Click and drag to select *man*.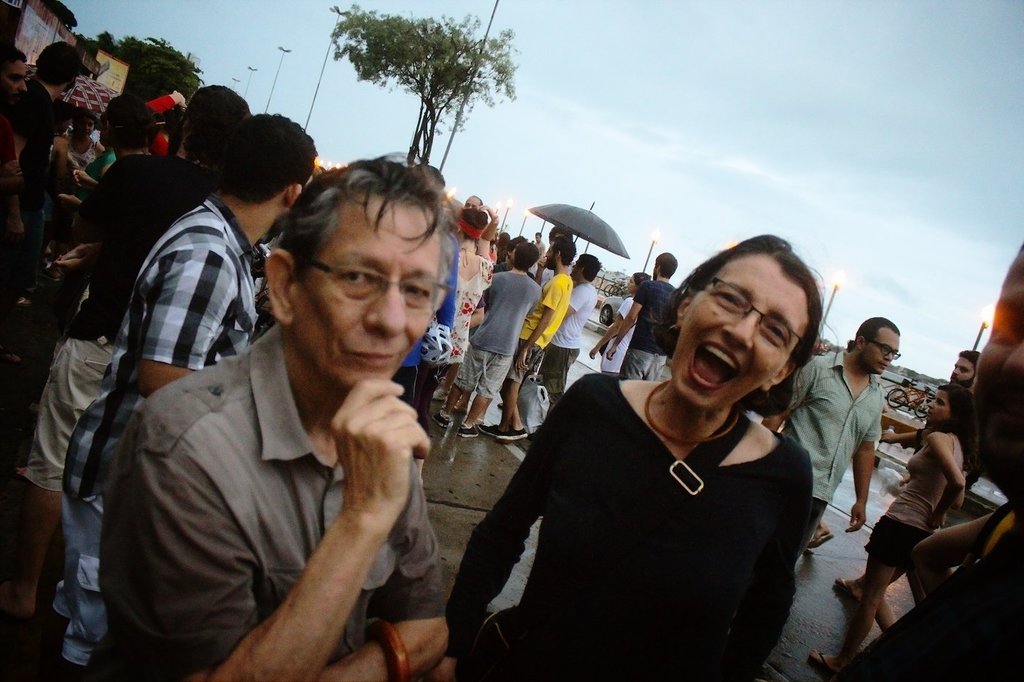
Selection: 39,112,317,681.
